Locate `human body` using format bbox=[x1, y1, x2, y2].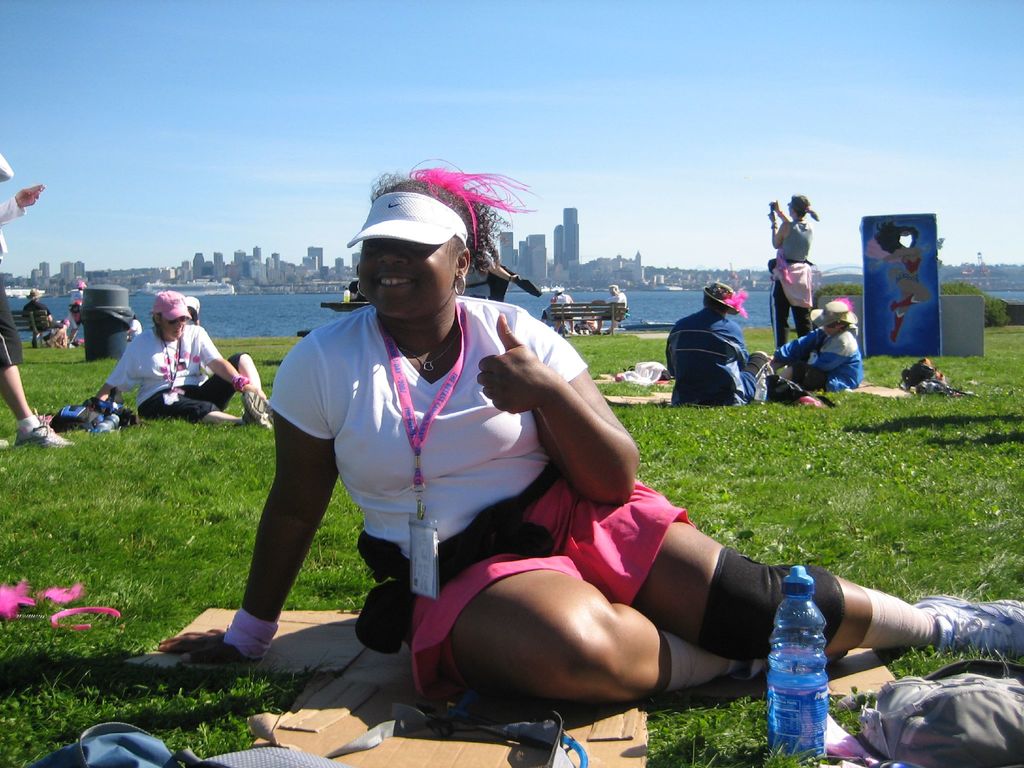
bbox=[20, 290, 56, 348].
